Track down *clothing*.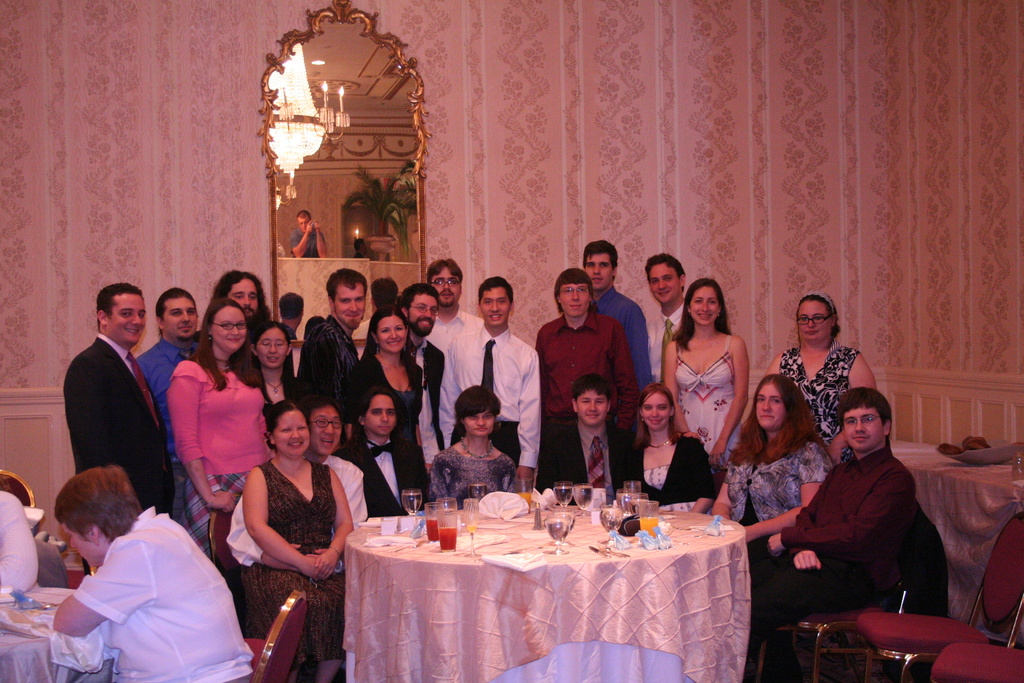
Tracked to (left=438, top=315, right=548, bottom=471).
